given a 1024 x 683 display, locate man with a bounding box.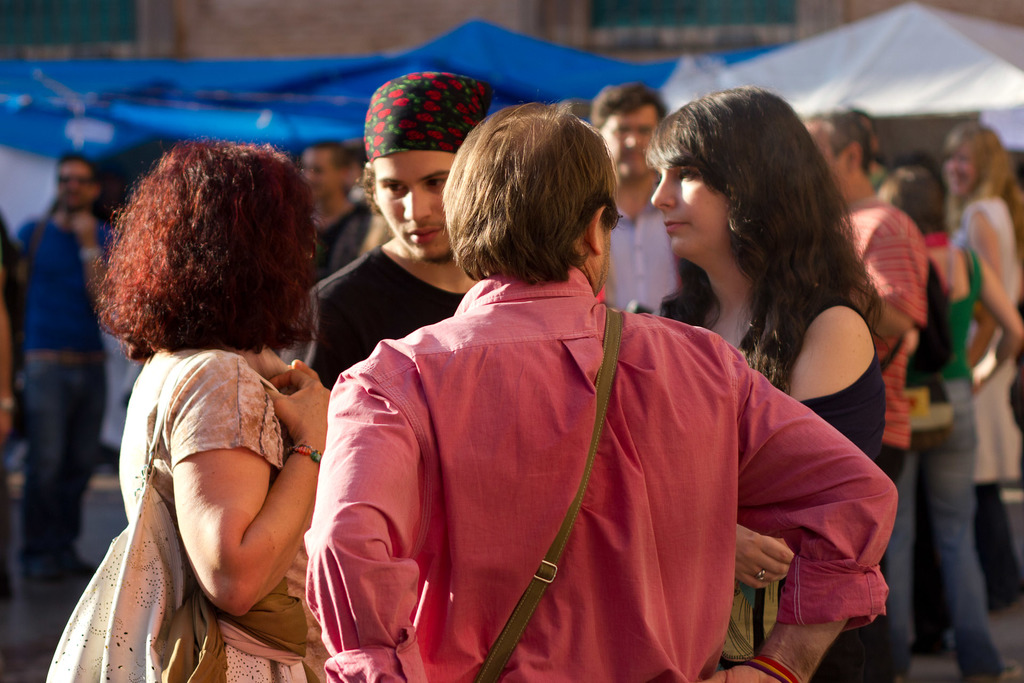
Located: 585 81 675 313.
